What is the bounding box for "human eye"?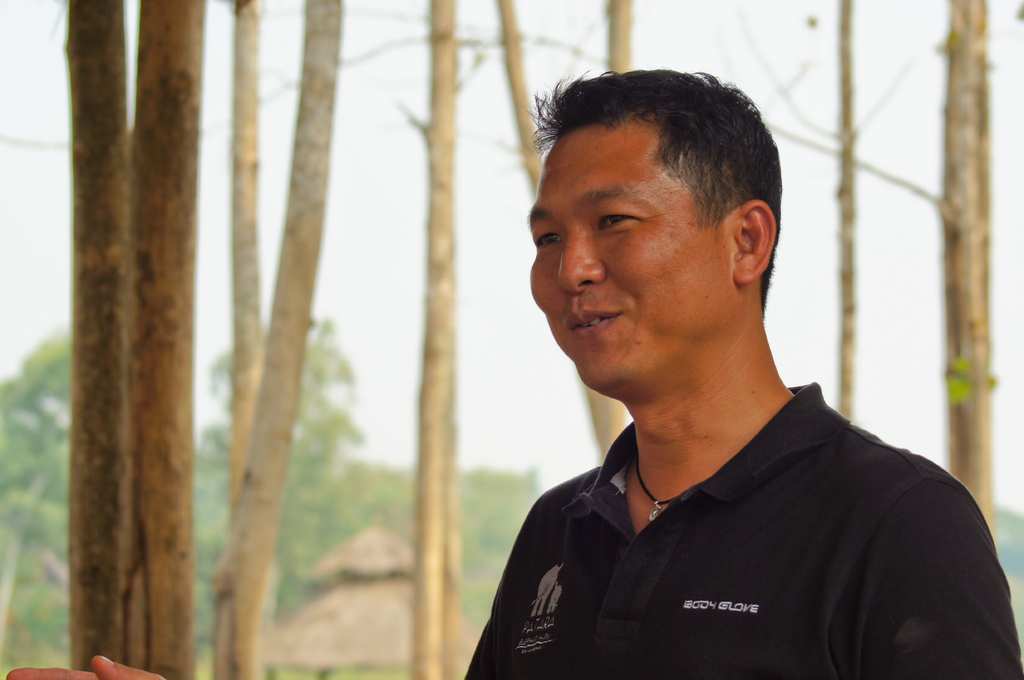
<bbox>595, 211, 628, 228</bbox>.
